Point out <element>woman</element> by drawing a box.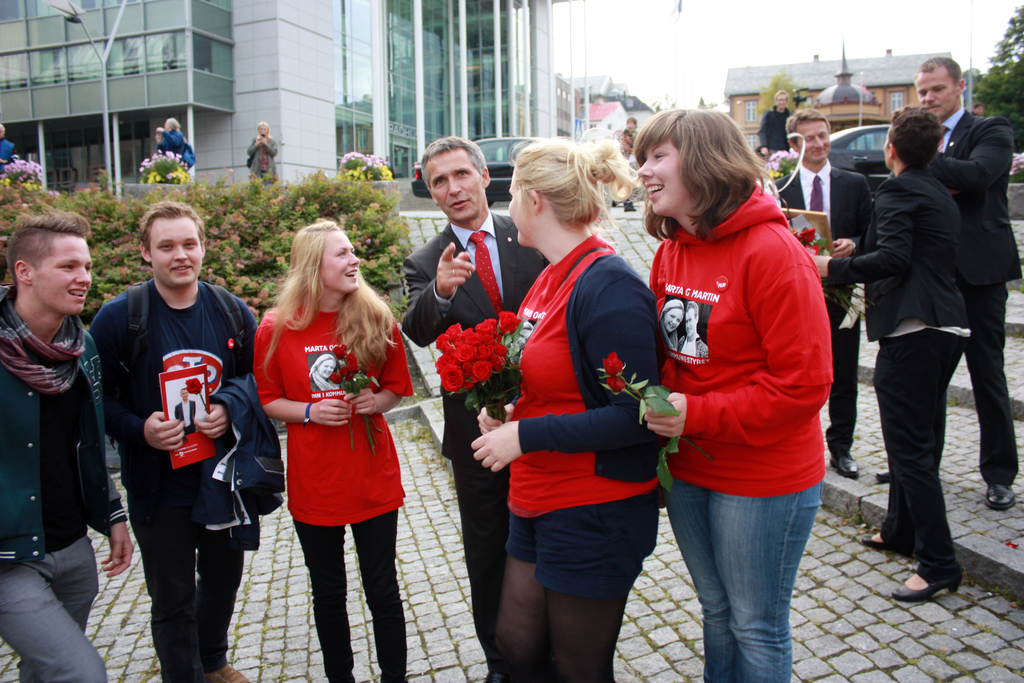
(630, 108, 831, 682).
